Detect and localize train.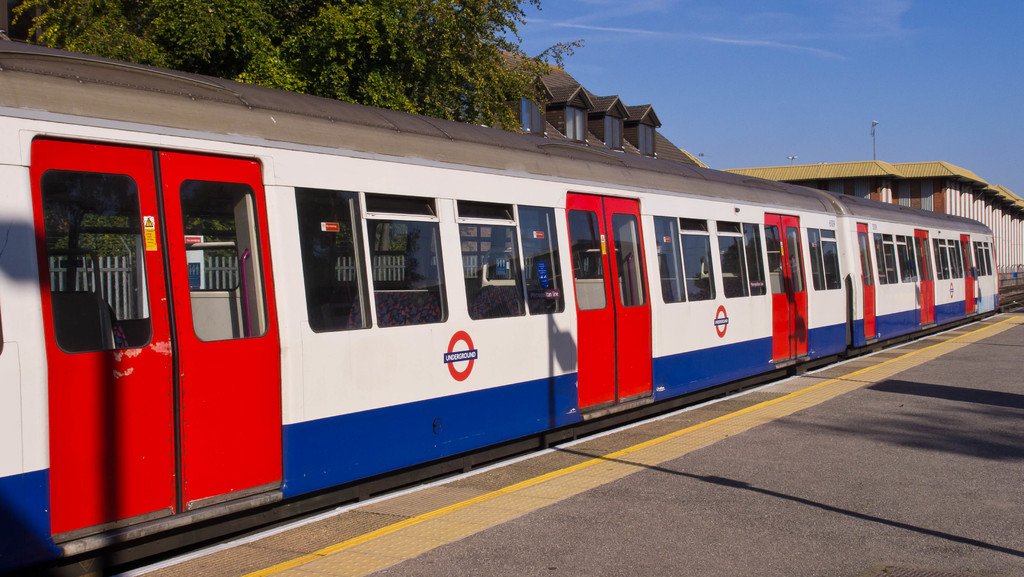
Localized at rect(0, 31, 998, 576).
